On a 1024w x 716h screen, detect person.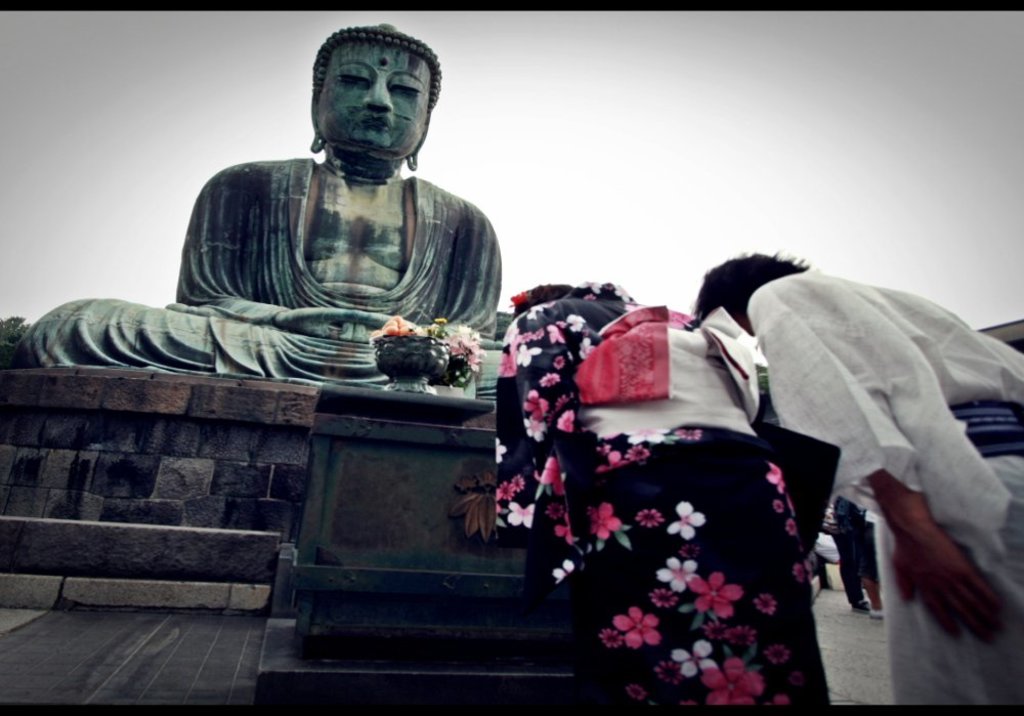
BBox(27, 22, 502, 404).
